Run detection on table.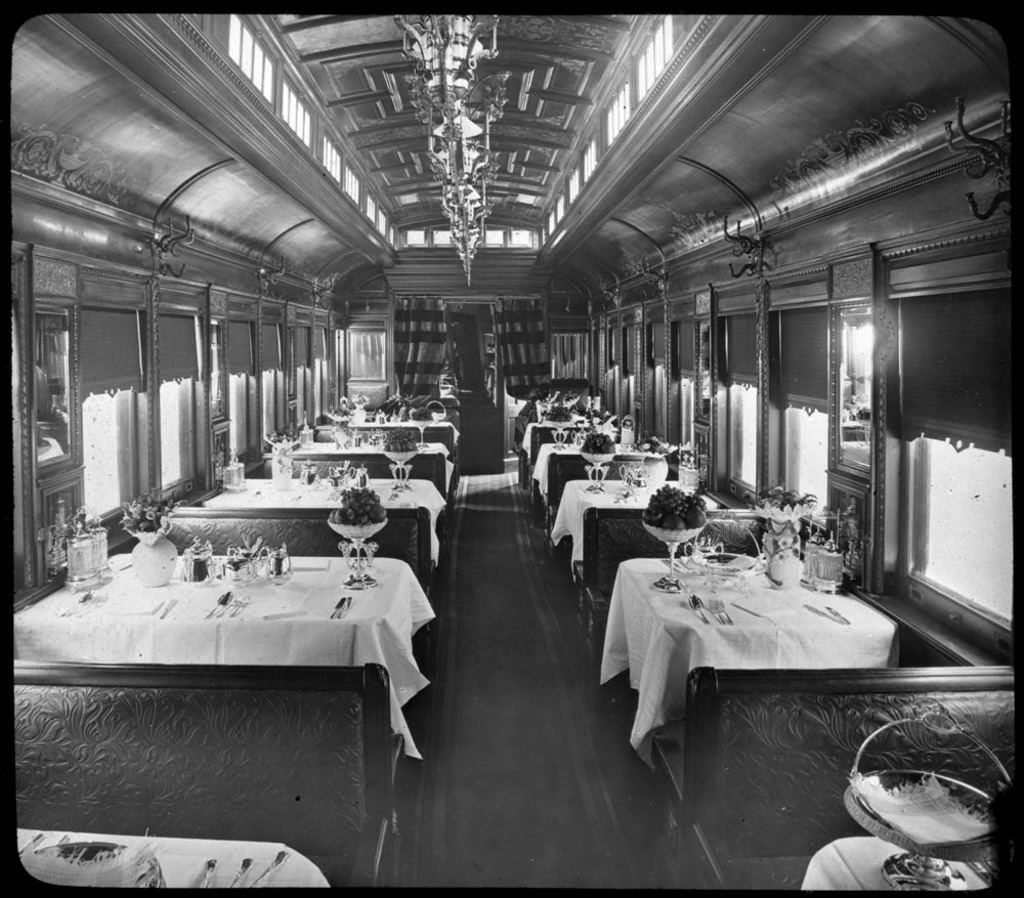
Result: [294,438,463,496].
